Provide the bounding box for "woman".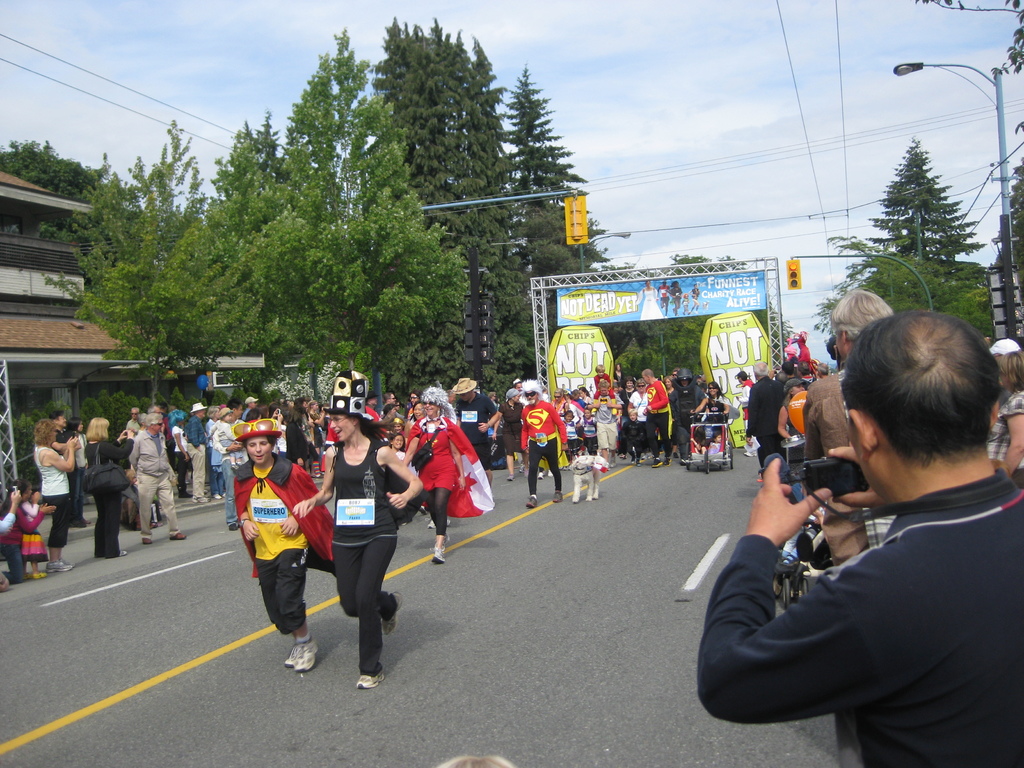
31:419:81:570.
